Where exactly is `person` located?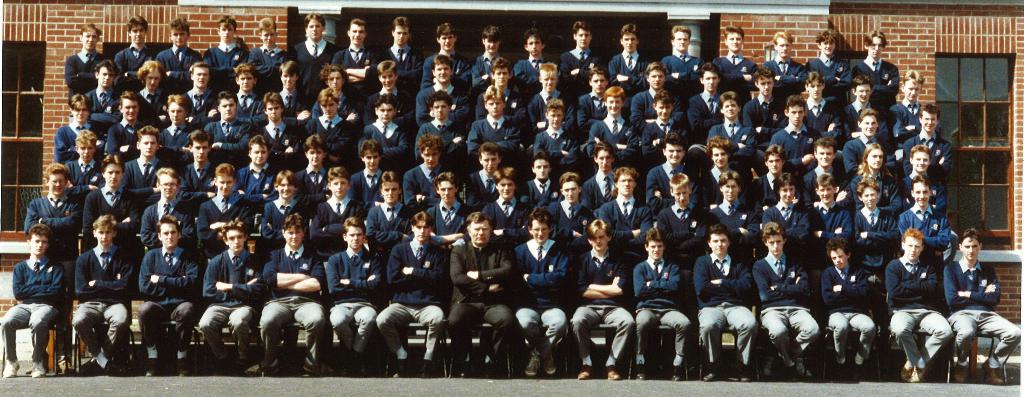
Its bounding box is x1=198 y1=16 x2=250 y2=92.
